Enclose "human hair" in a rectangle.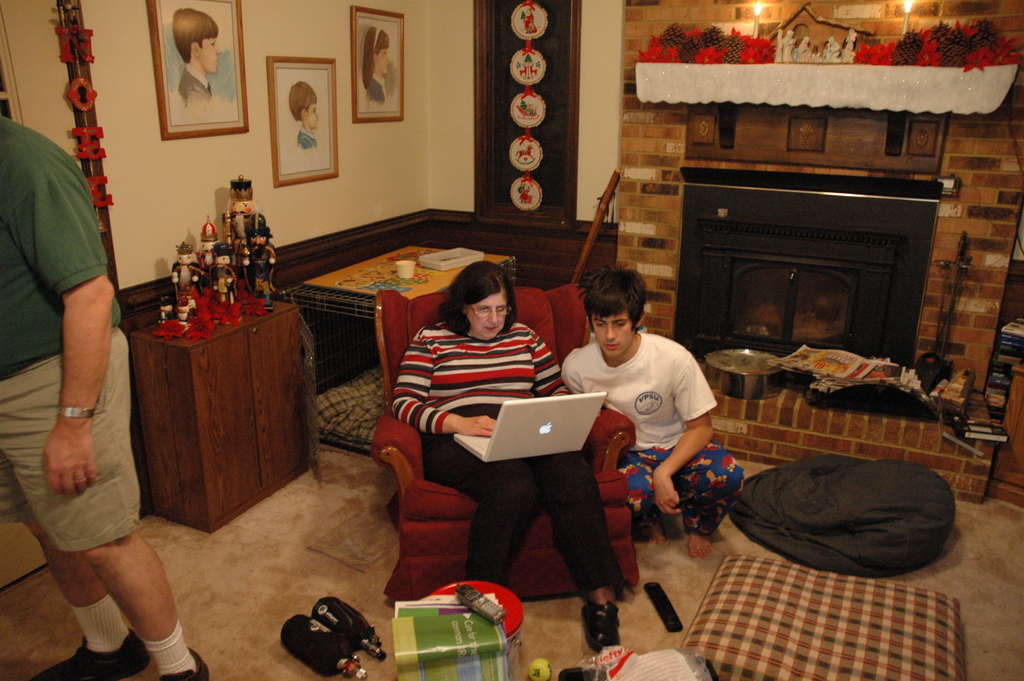
bbox=(438, 263, 520, 341).
